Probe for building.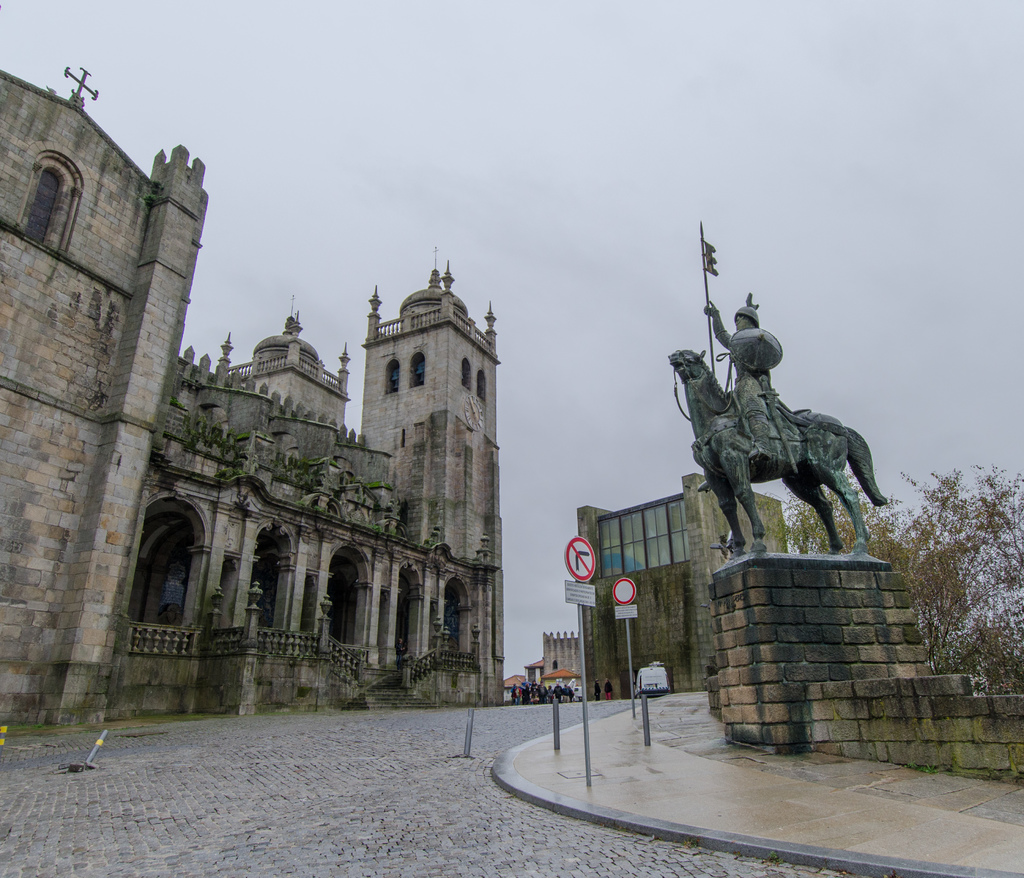
Probe result: bbox(575, 474, 788, 682).
